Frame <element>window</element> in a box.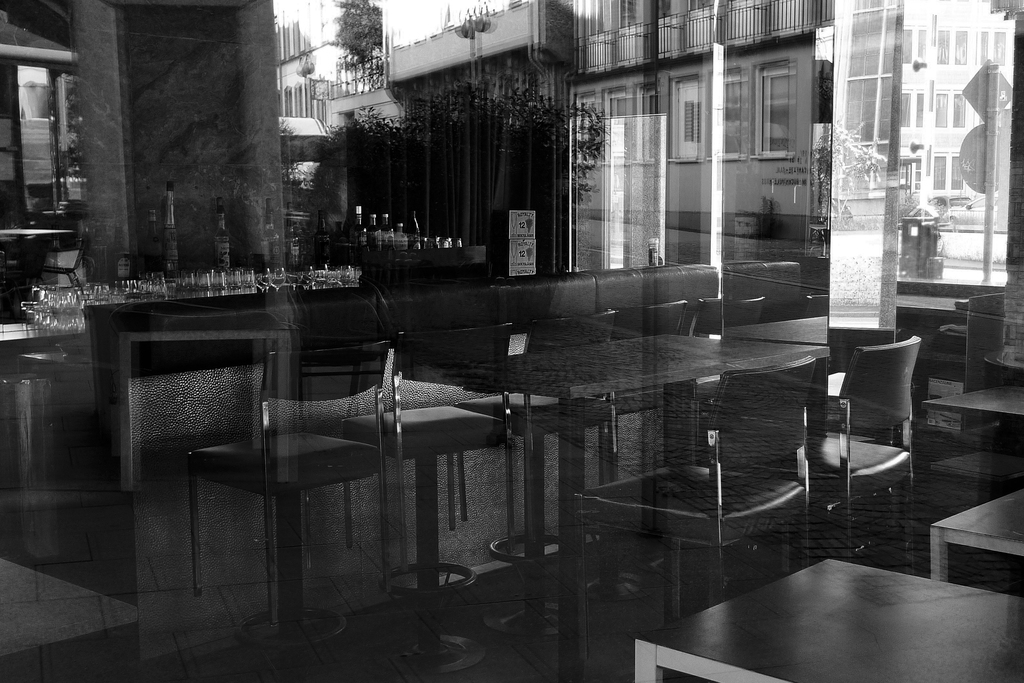
bbox=(724, 69, 746, 161).
